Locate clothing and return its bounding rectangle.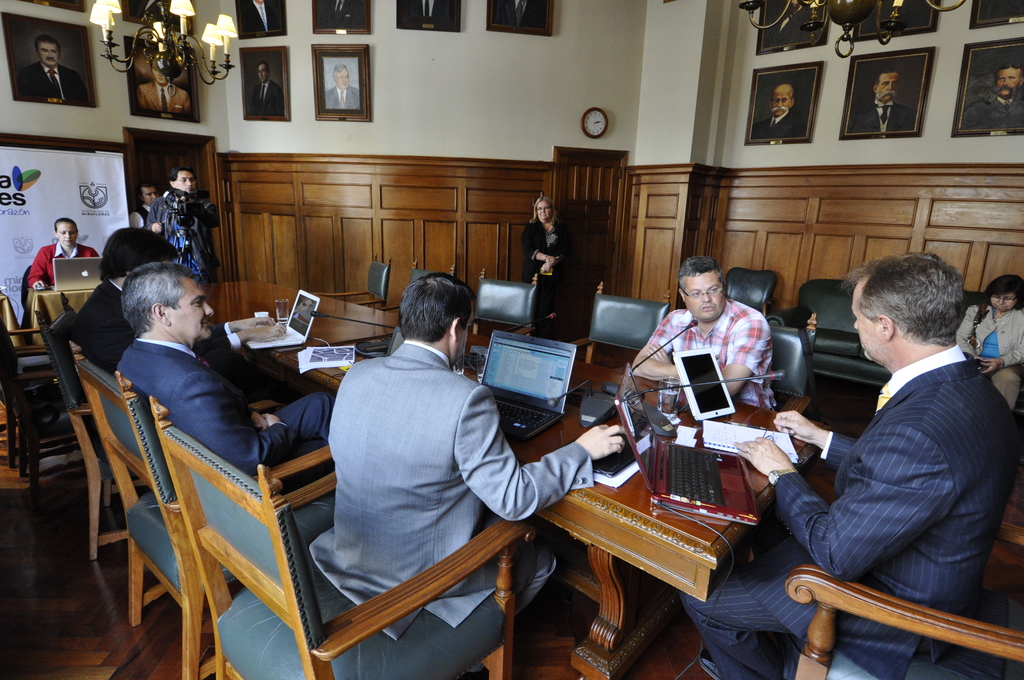
crop(150, 184, 219, 269).
